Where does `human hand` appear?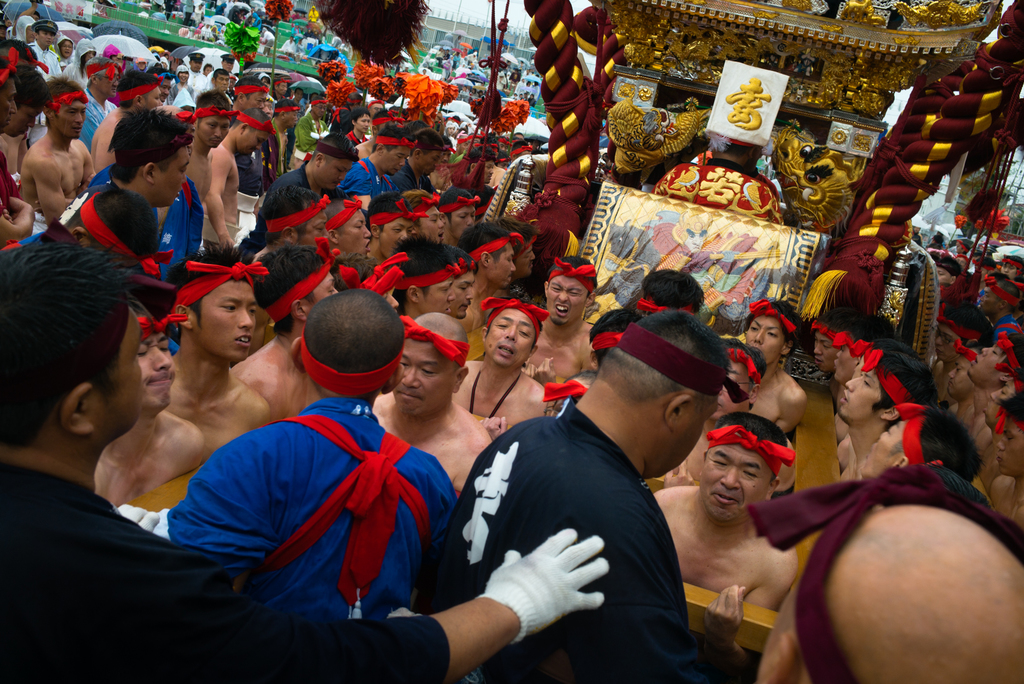
Appears at box=[484, 524, 609, 642].
